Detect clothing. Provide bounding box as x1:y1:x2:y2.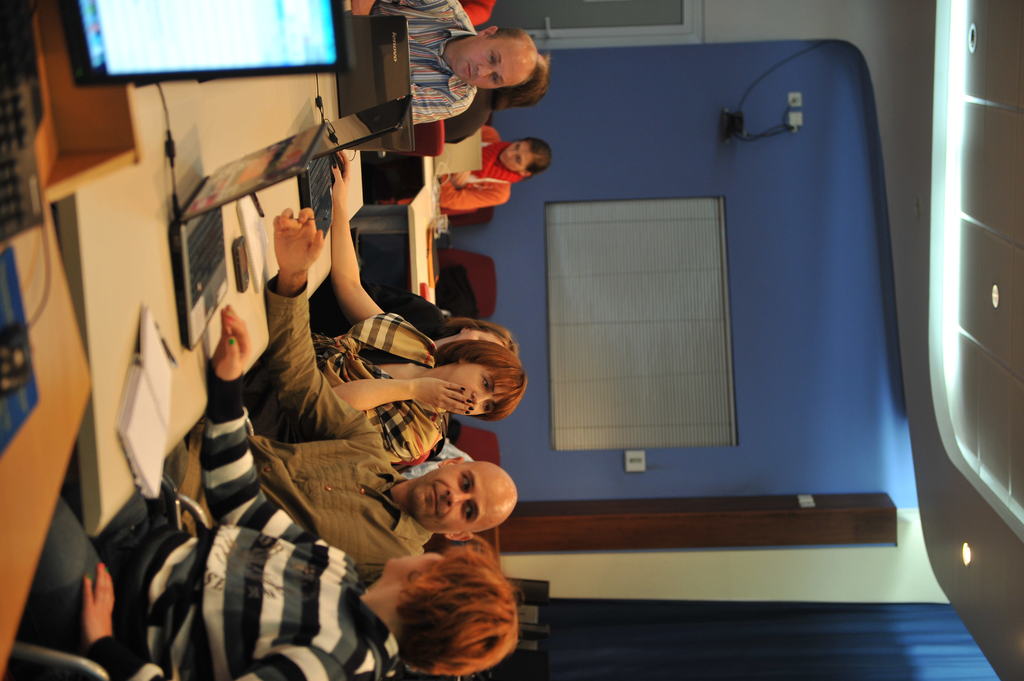
376:0:476:118.
